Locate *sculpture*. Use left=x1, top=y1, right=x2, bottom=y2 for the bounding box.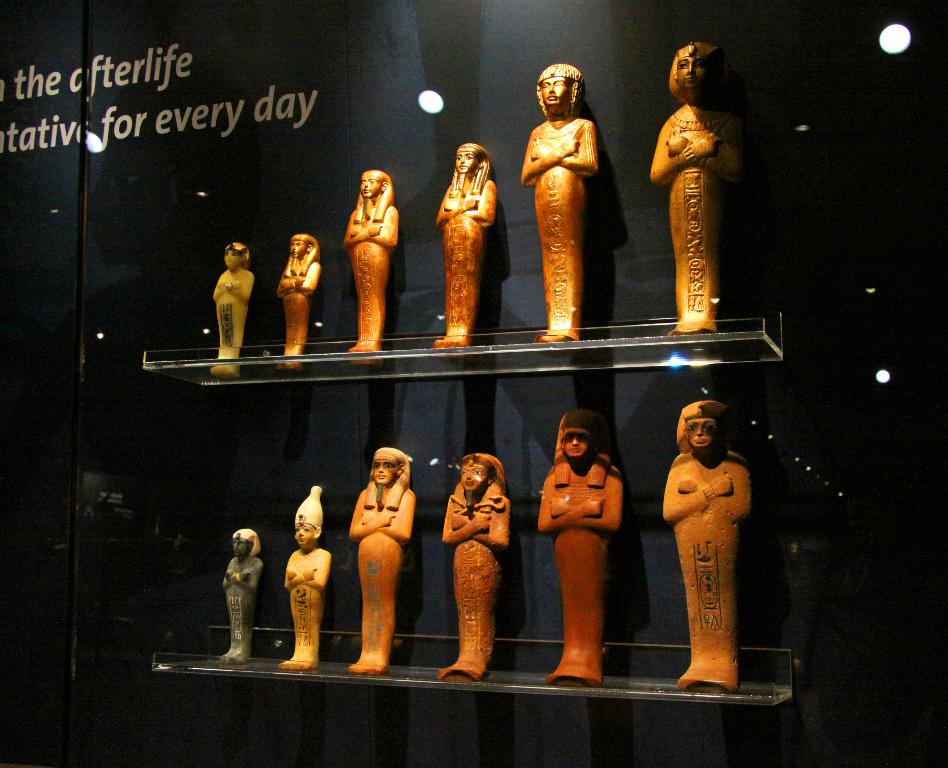
left=525, top=416, right=652, bottom=678.
